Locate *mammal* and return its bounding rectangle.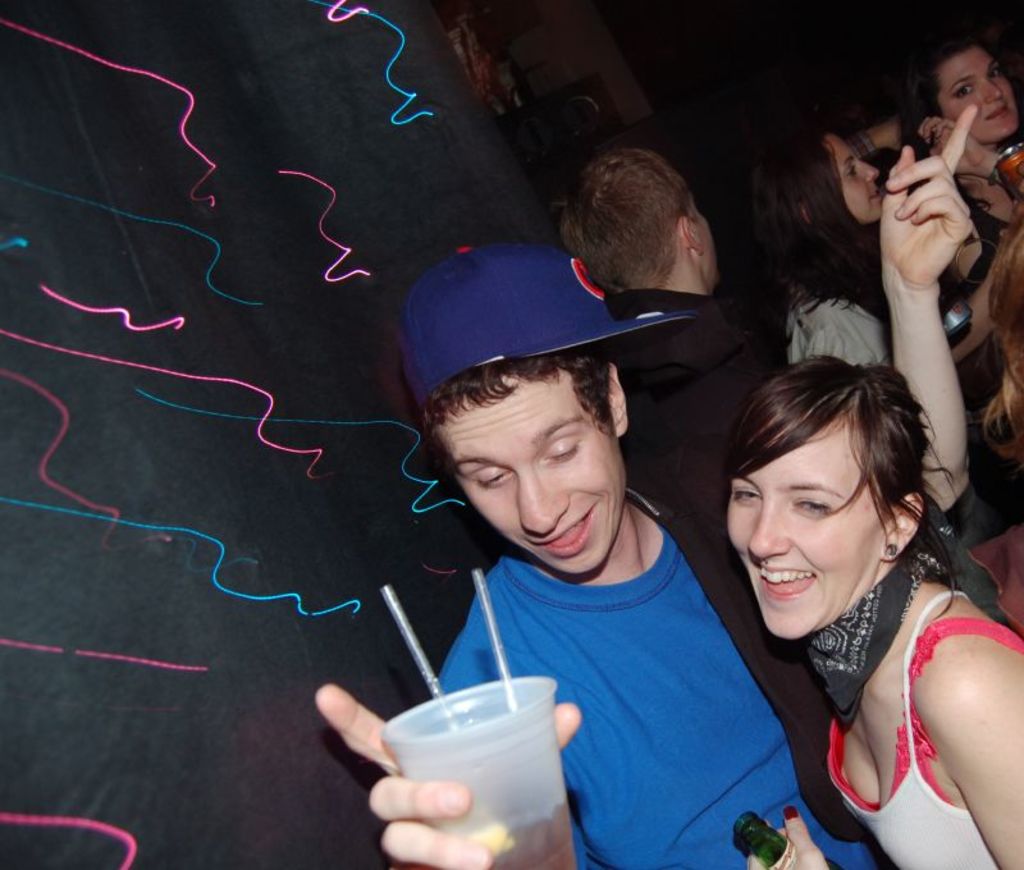
570,146,905,828.
